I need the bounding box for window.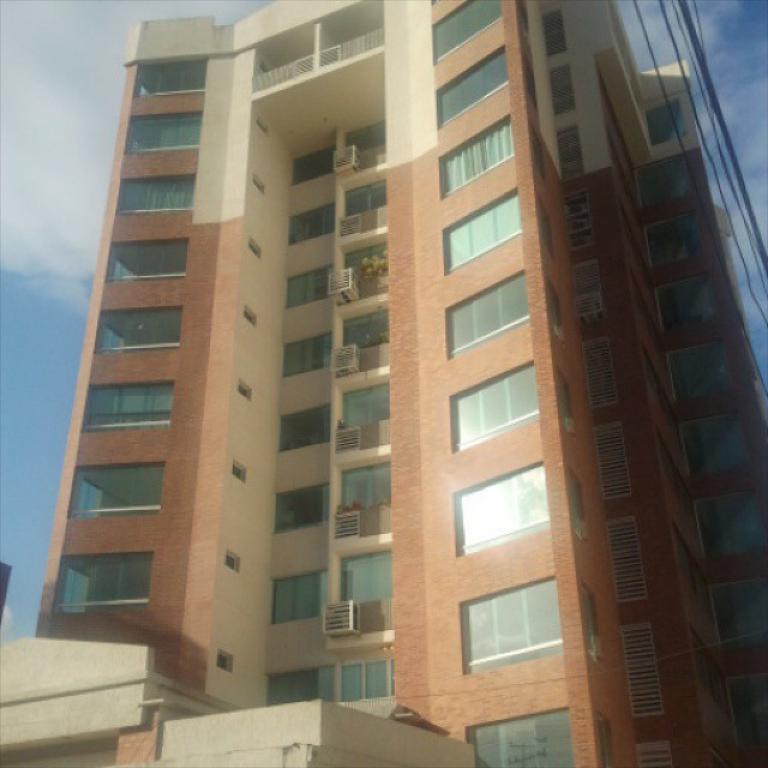
Here it is: box(647, 269, 714, 337).
